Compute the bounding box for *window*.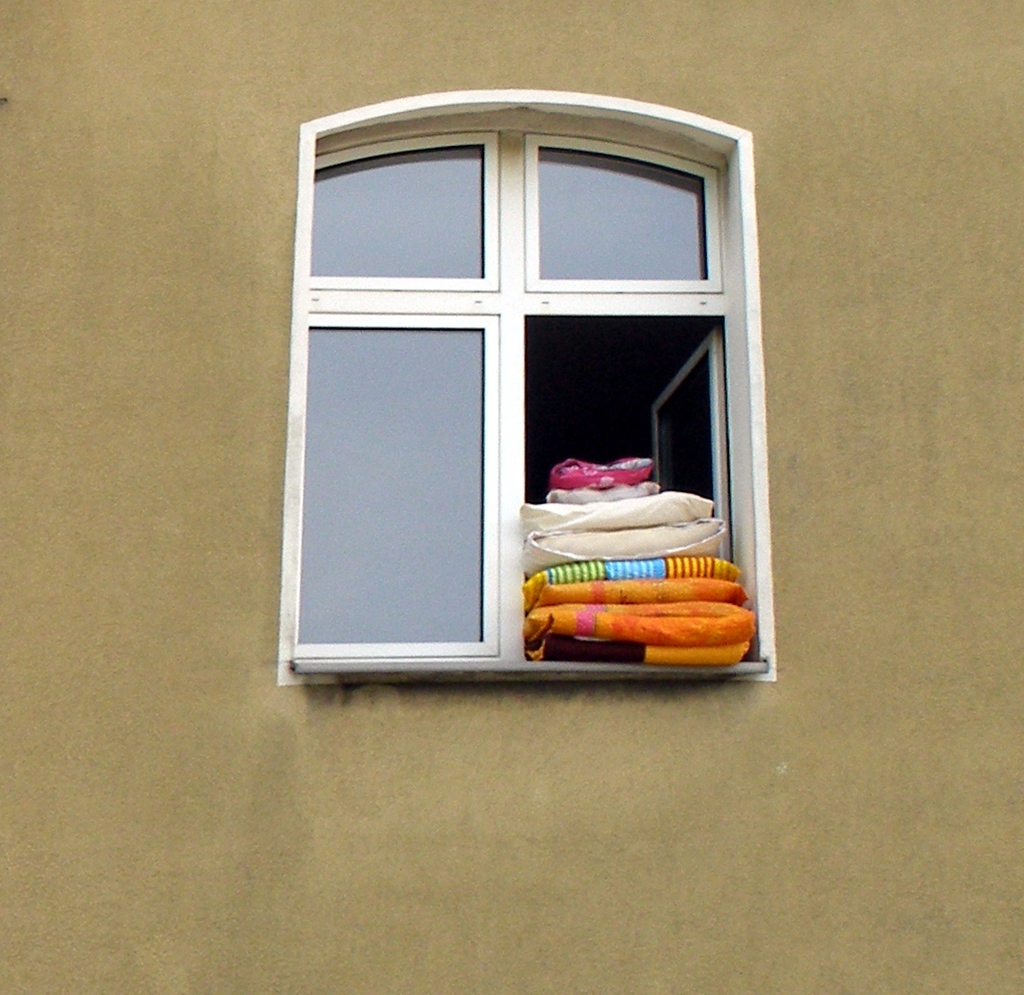
detection(300, 106, 761, 660).
